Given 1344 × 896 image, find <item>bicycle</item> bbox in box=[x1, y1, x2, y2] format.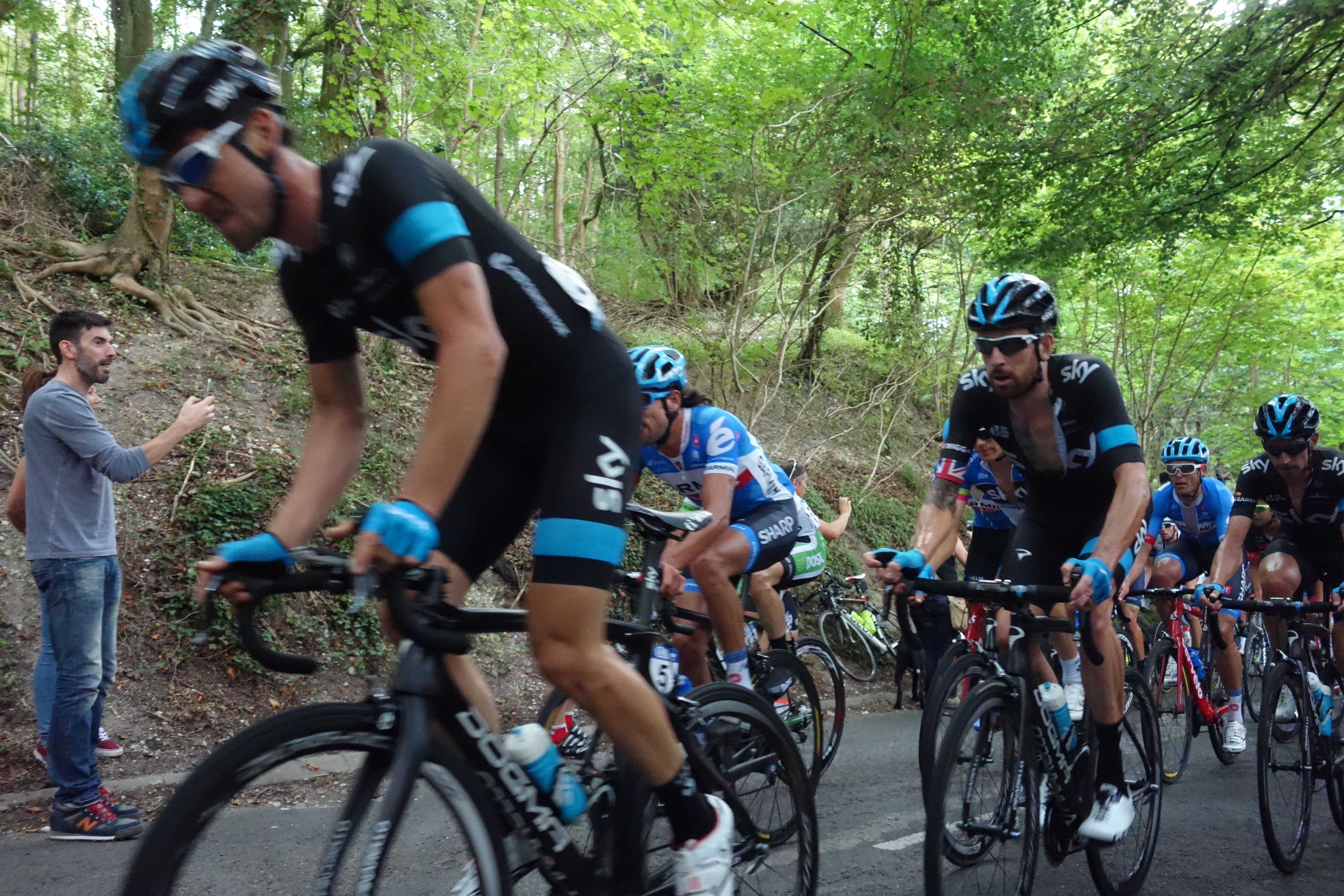
box=[29, 126, 198, 219].
